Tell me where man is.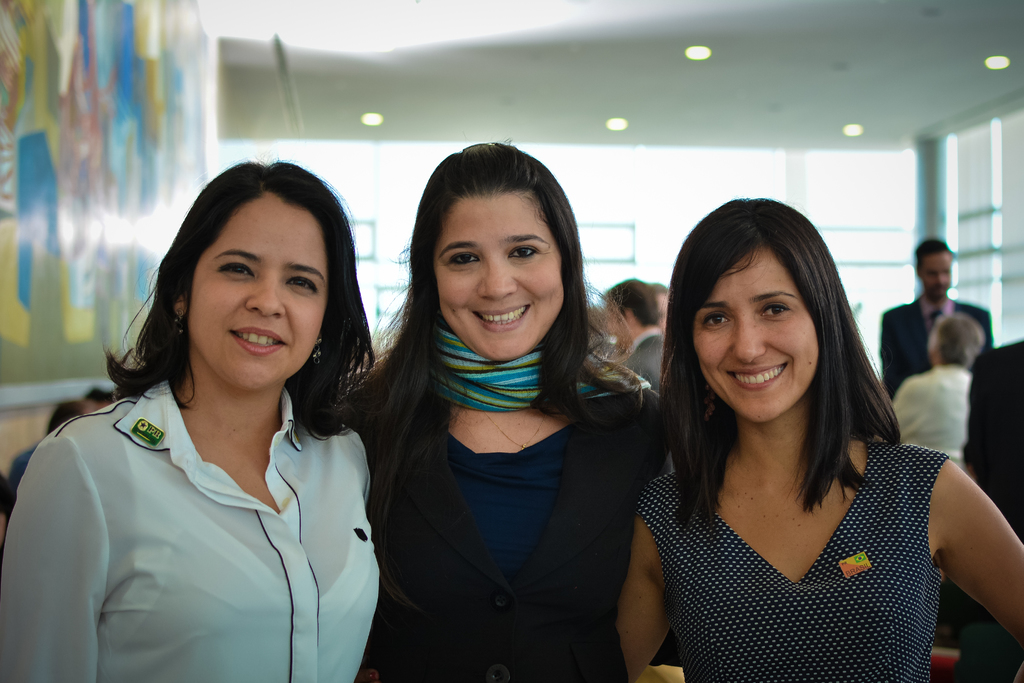
man is at <box>894,314,987,465</box>.
